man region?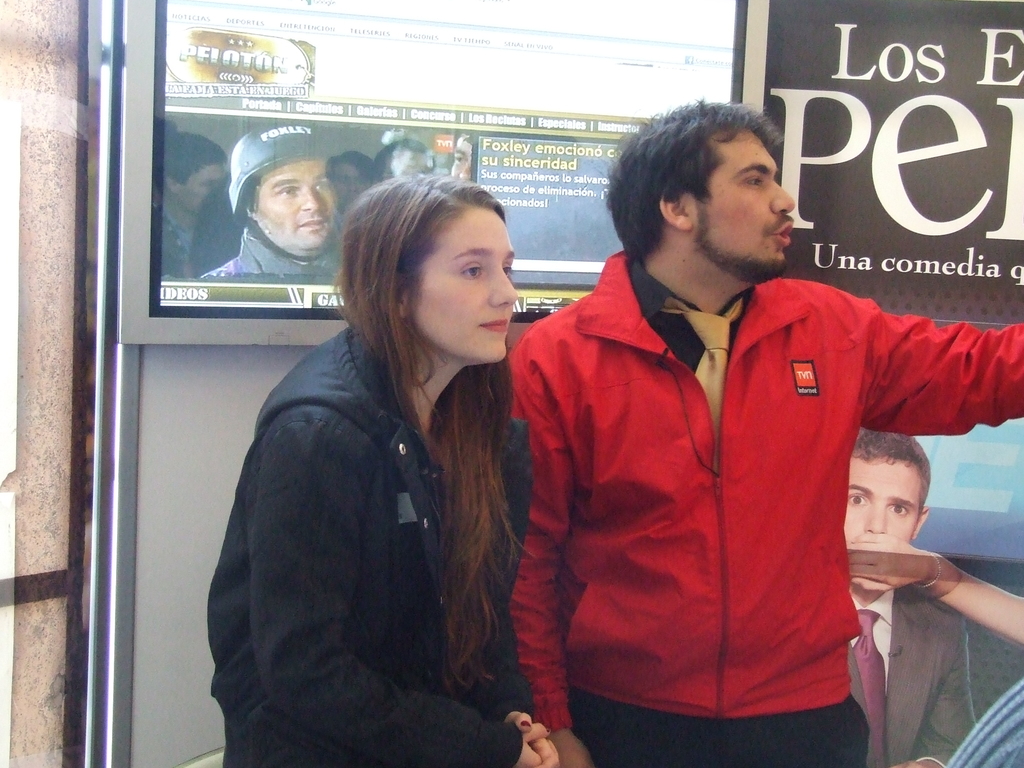
crop(201, 120, 350, 276)
